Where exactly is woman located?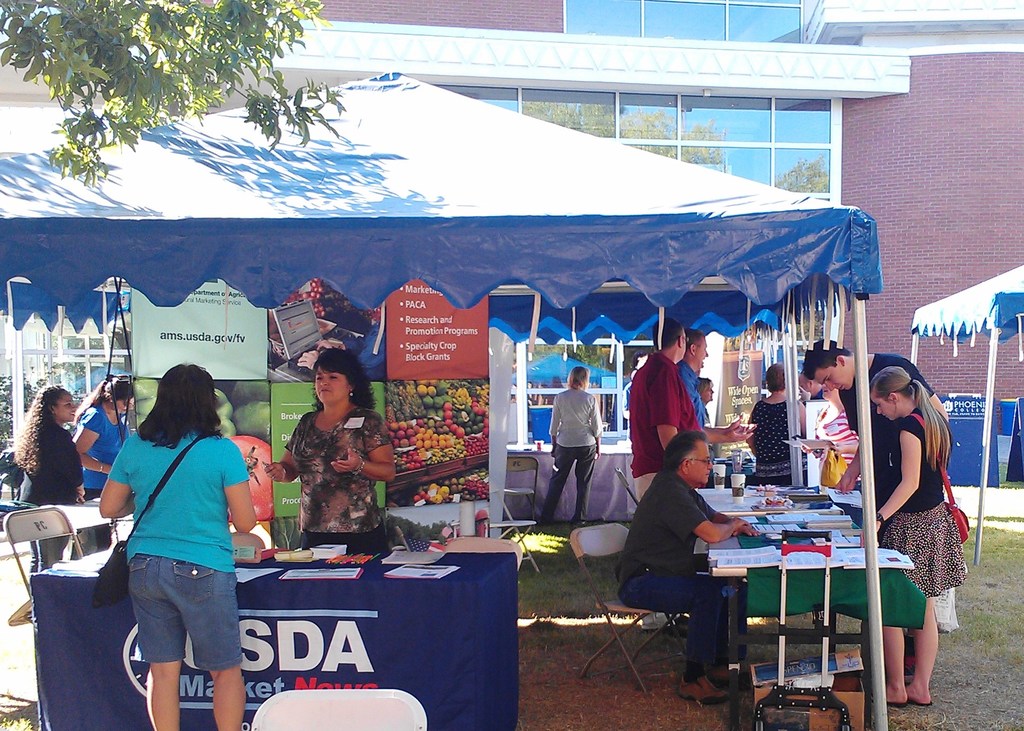
Its bounding box is pyautogui.locateOnScreen(534, 360, 598, 536).
